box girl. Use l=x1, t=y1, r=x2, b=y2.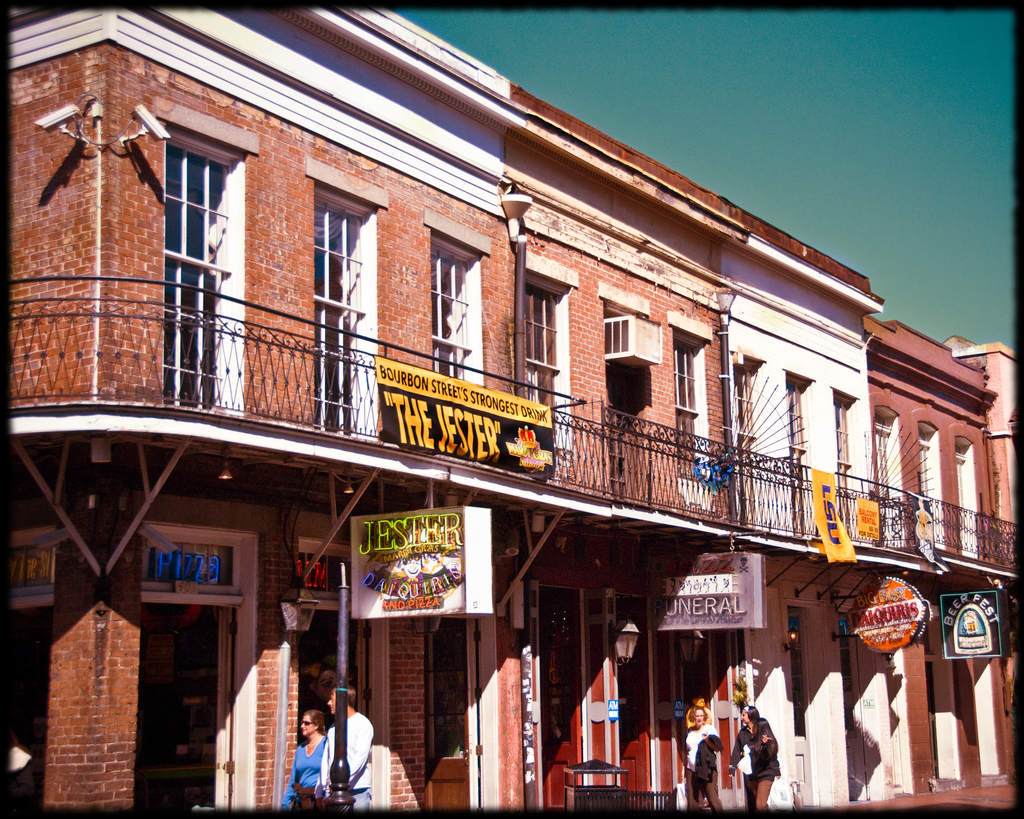
l=726, t=703, r=760, b=808.
